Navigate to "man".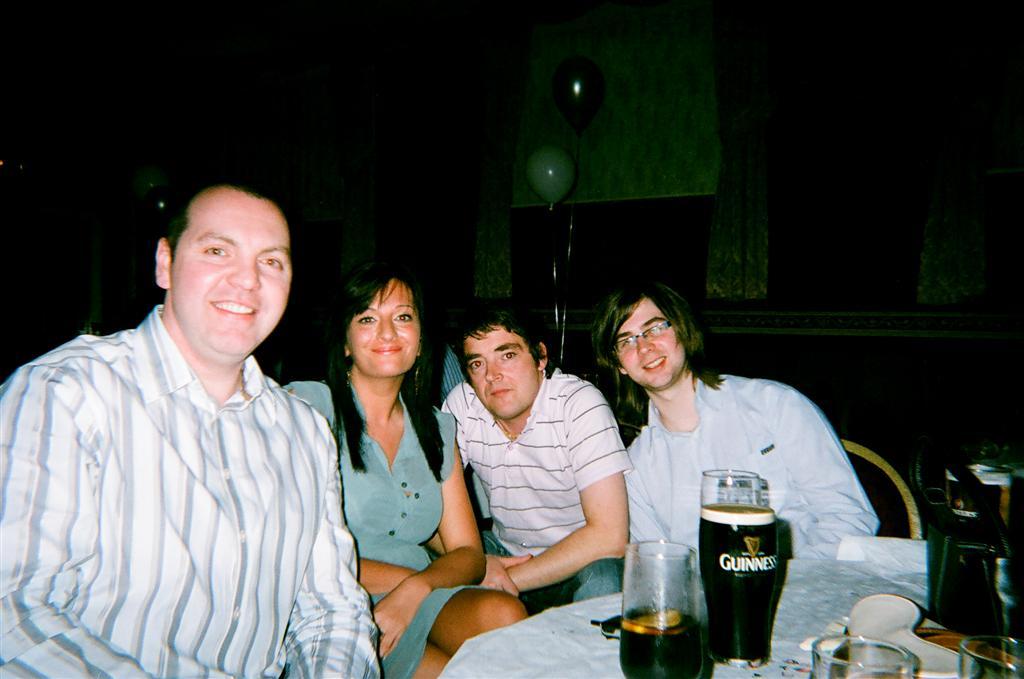
Navigation target: {"left": 72, "top": 128, "right": 422, "bottom": 678}.
